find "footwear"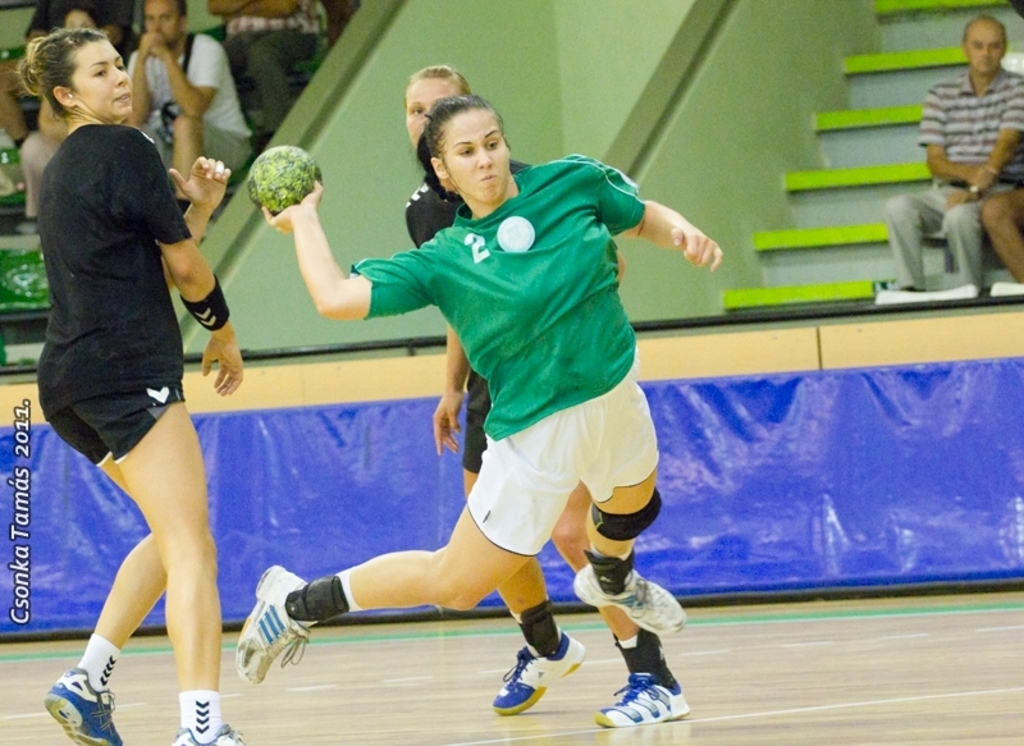
233,563,324,688
